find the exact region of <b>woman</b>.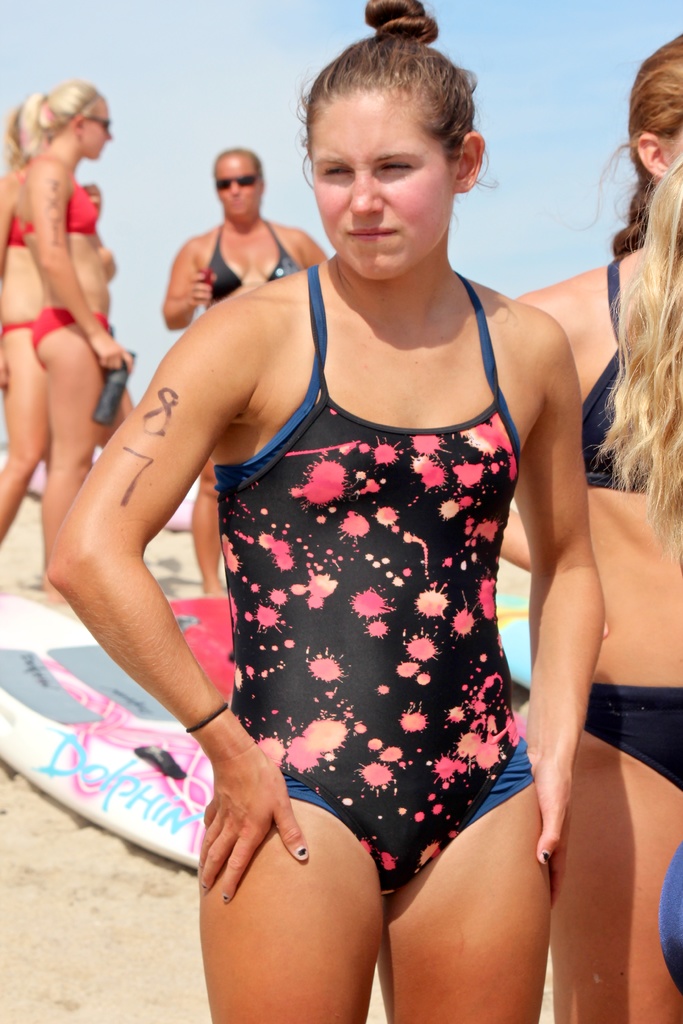
Exact region: crop(0, 94, 117, 604).
